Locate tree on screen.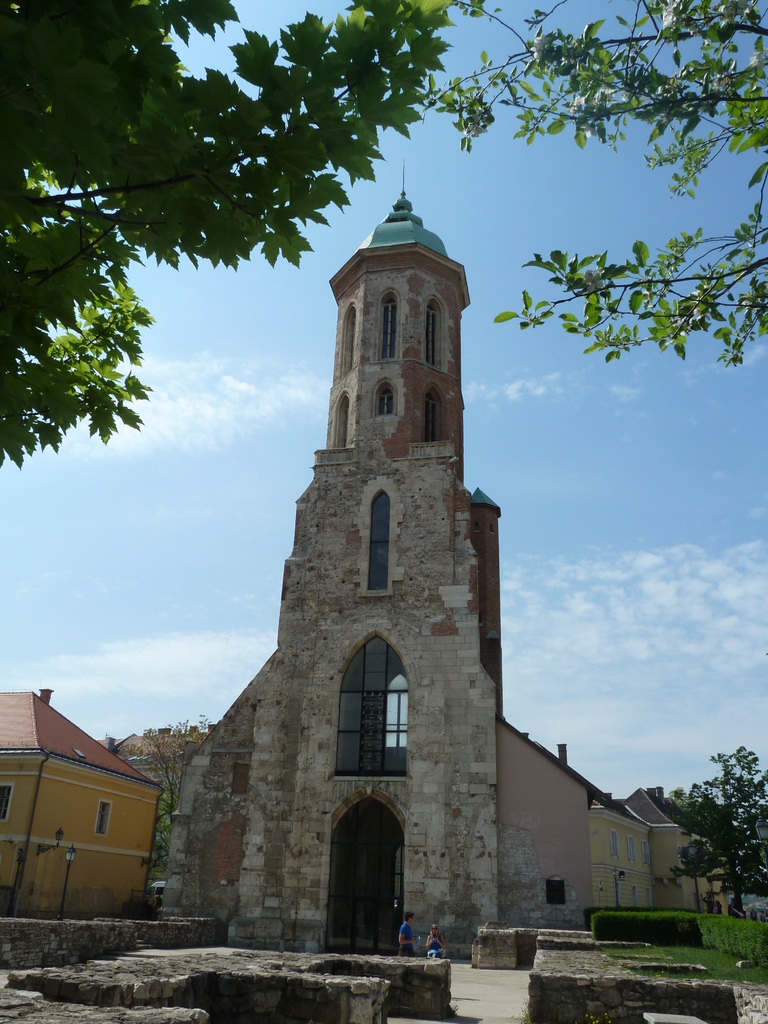
On screen at bbox=(0, 0, 454, 468).
